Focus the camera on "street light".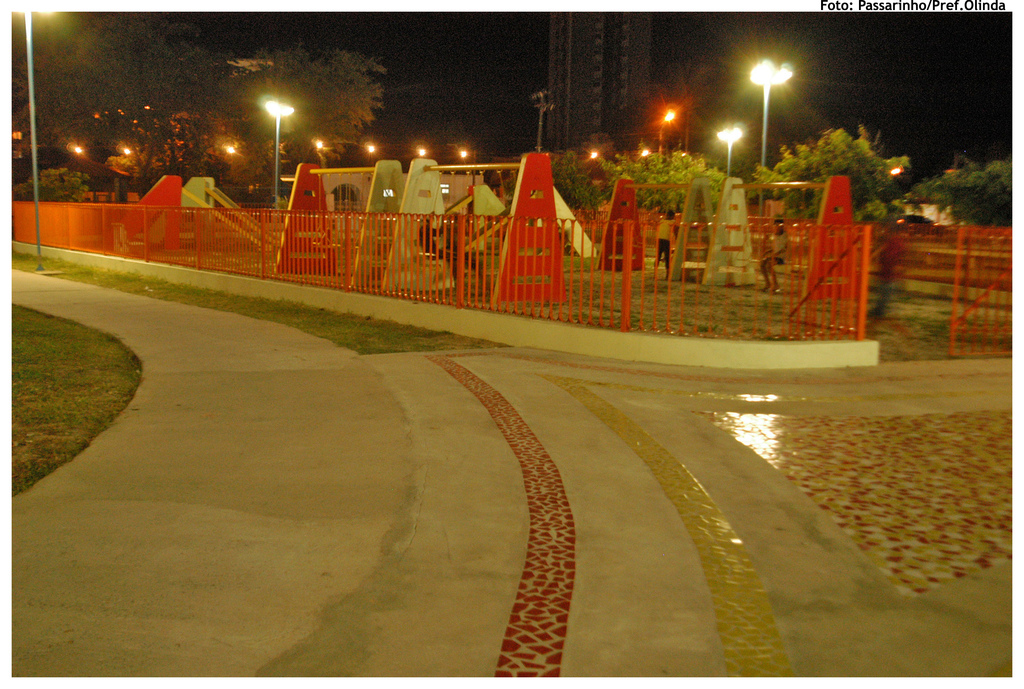
Focus region: [left=717, top=45, right=808, bottom=152].
